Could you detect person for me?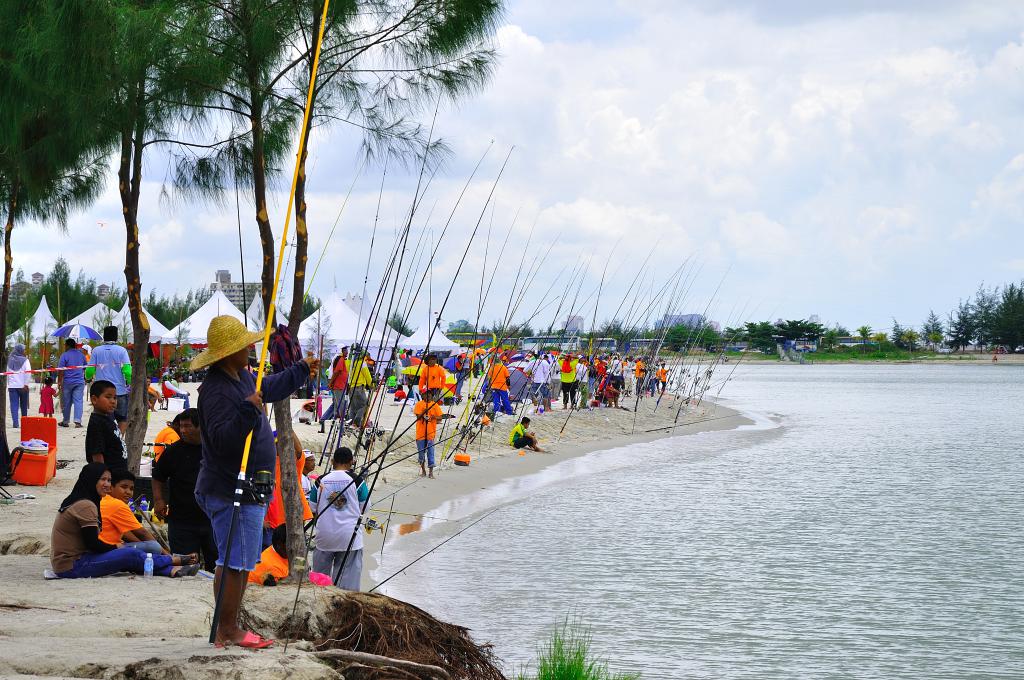
Detection result: box=[87, 327, 131, 439].
